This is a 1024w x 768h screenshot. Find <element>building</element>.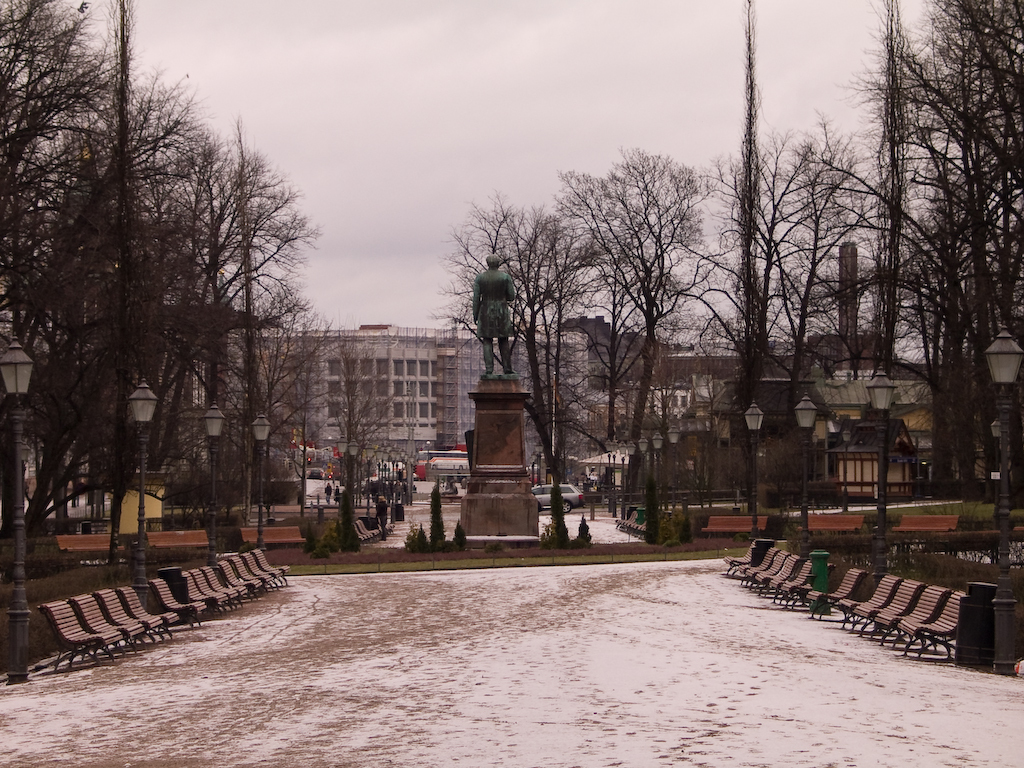
Bounding box: [x1=218, y1=328, x2=437, y2=451].
